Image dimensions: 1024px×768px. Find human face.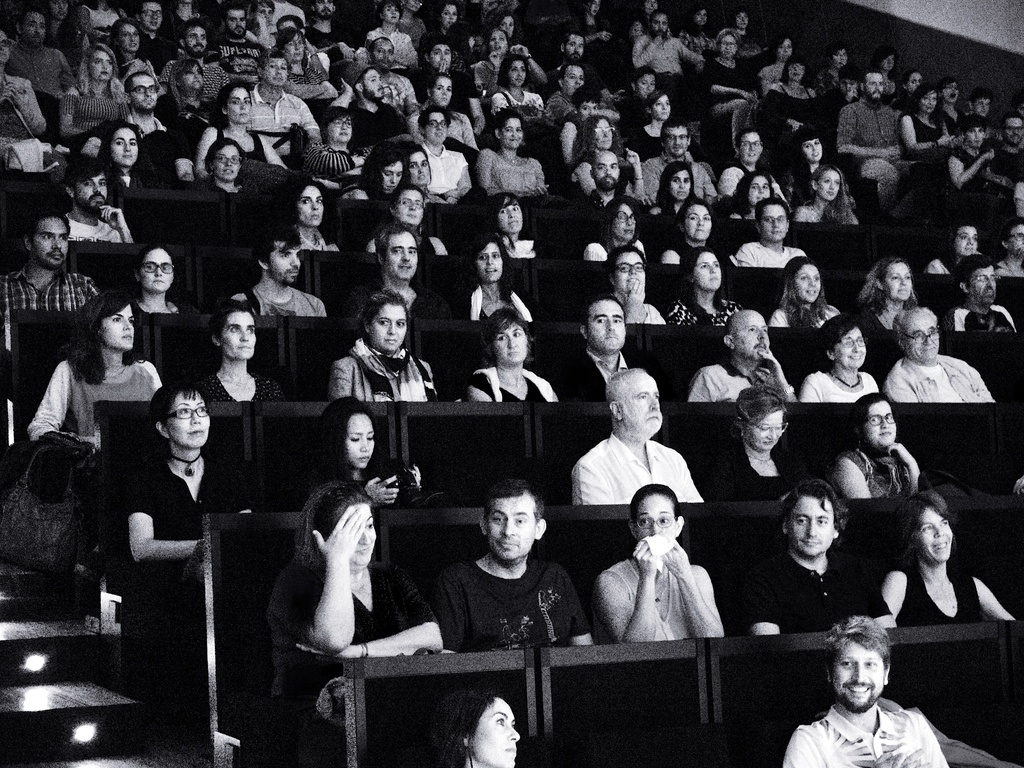
(664,126,687,154).
